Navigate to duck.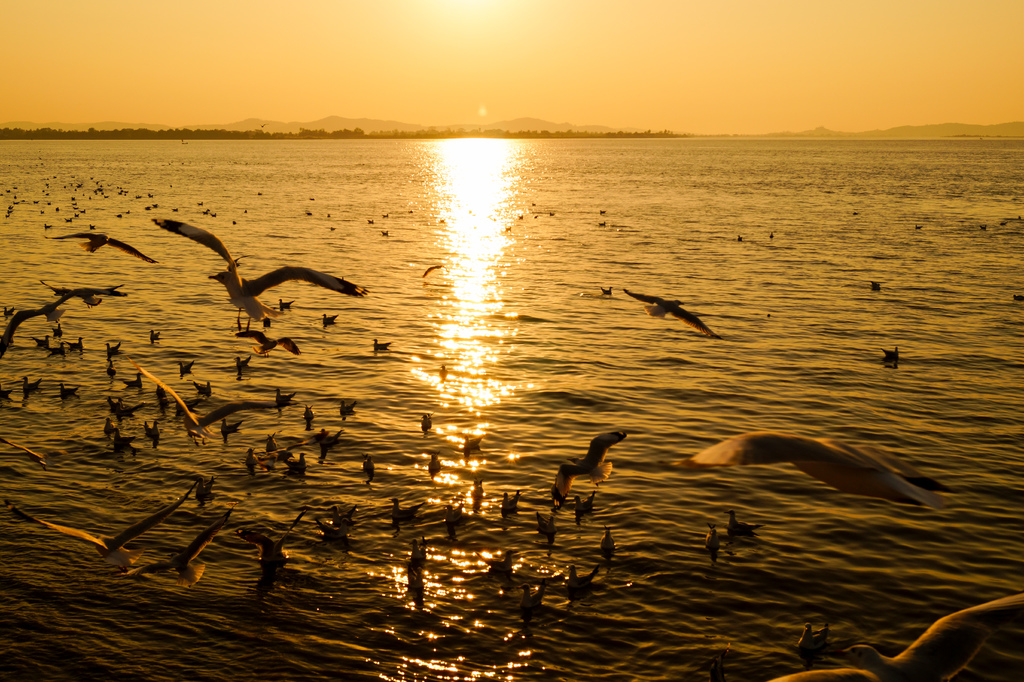
Navigation target: [727, 510, 763, 535].
